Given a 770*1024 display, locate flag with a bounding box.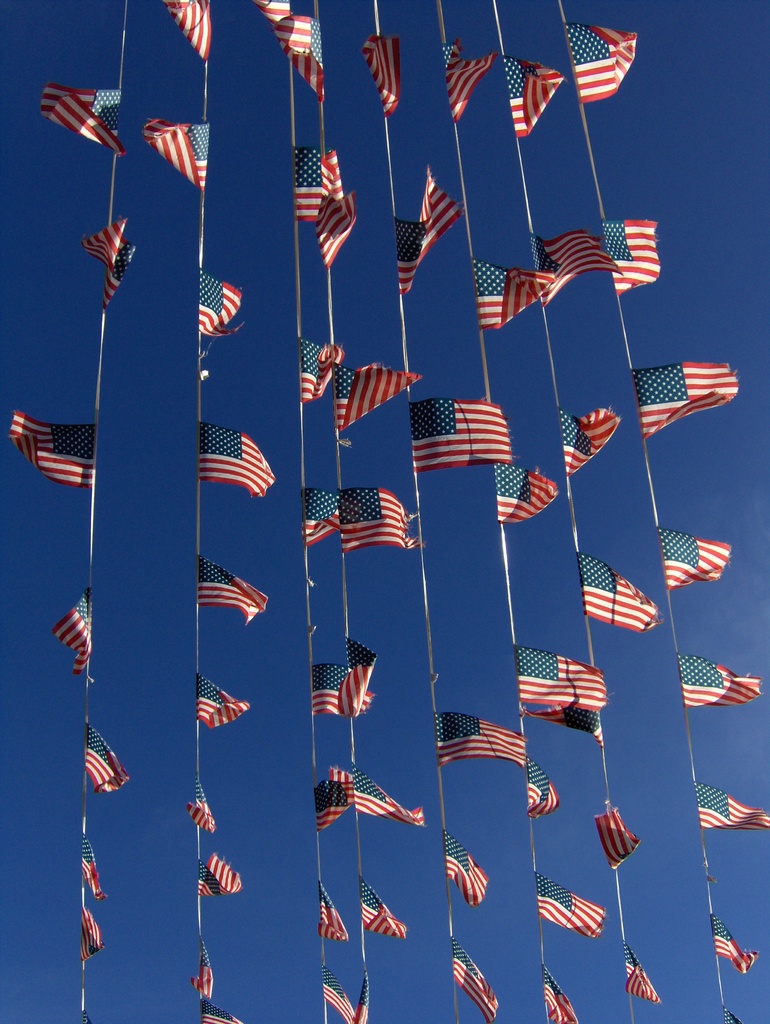
Located: box=[672, 657, 763, 719].
